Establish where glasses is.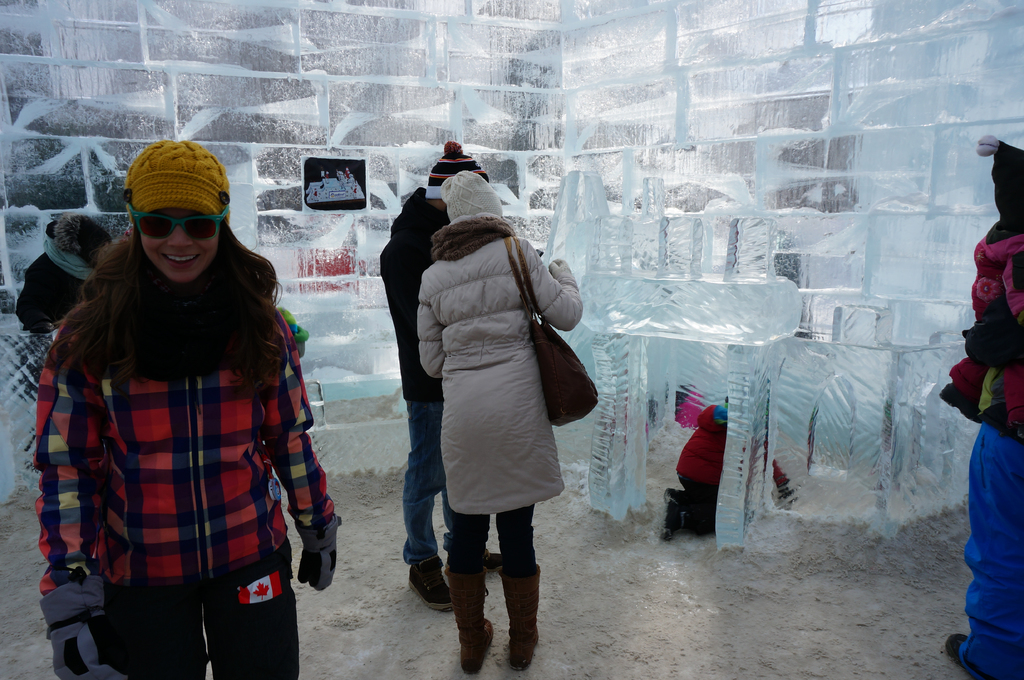
Established at x1=118, y1=201, x2=230, y2=242.
